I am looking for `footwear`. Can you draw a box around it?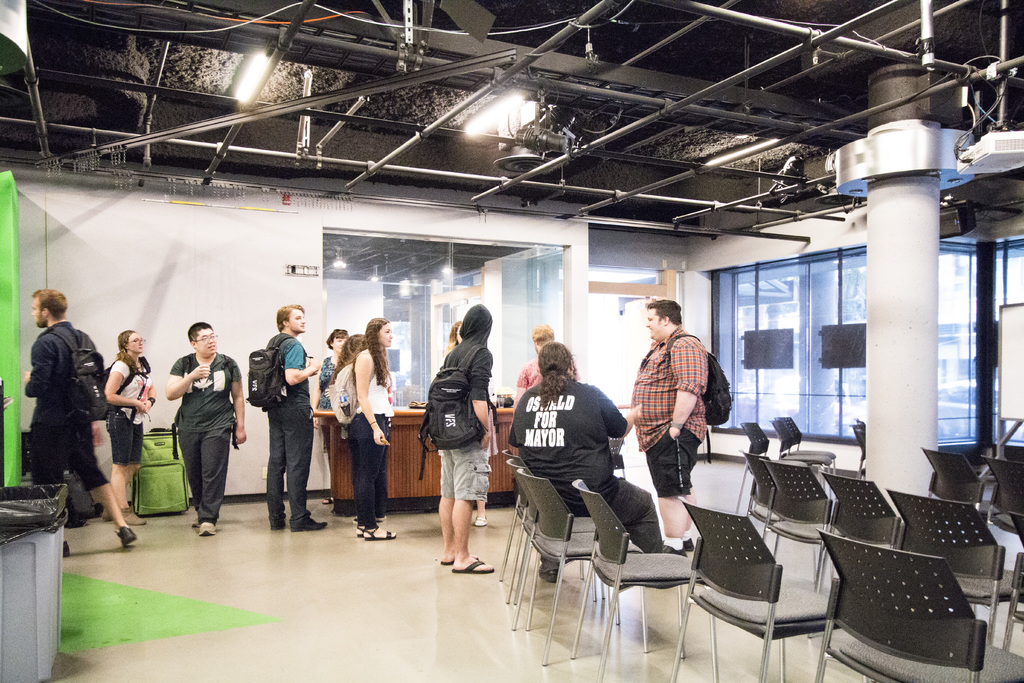
Sure, the bounding box is 322,495,335,506.
